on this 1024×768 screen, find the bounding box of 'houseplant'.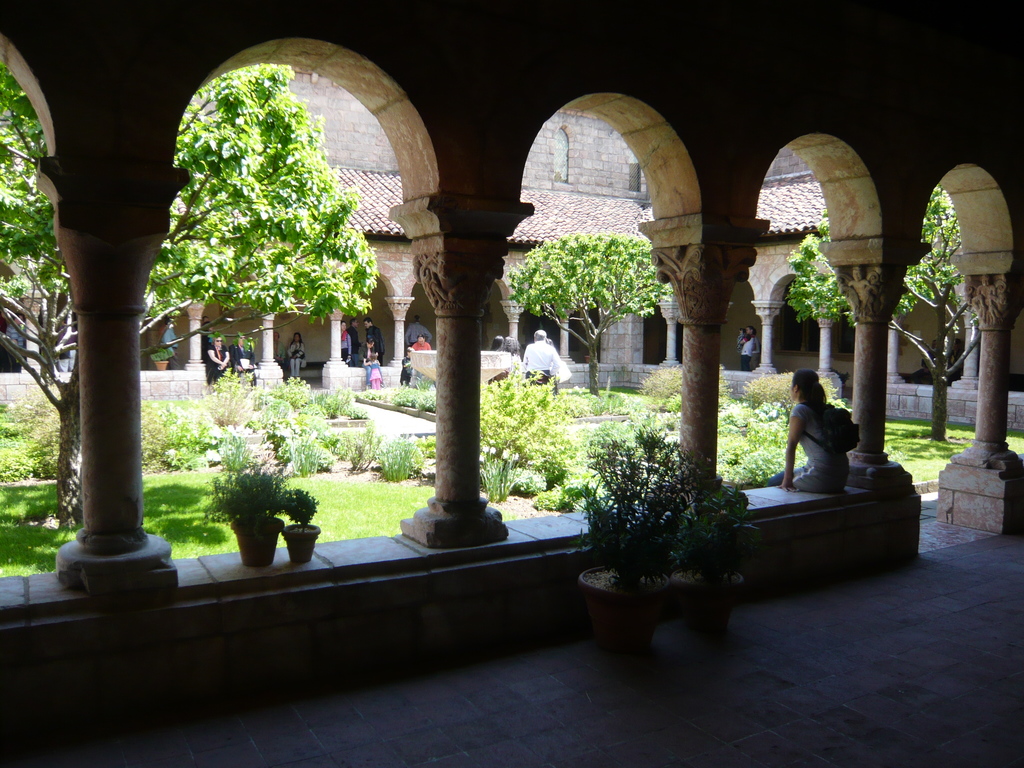
Bounding box: pyautogui.locateOnScreen(563, 419, 714, 654).
